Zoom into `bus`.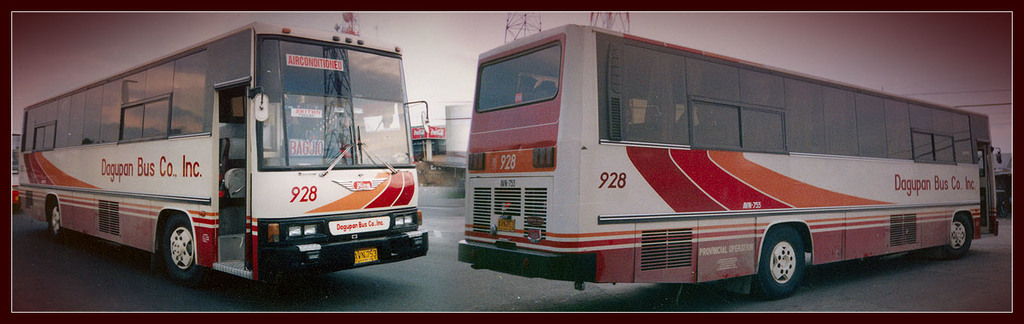
Zoom target: {"left": 20, "top": 18, "right": 423, "bottom": 292}.
